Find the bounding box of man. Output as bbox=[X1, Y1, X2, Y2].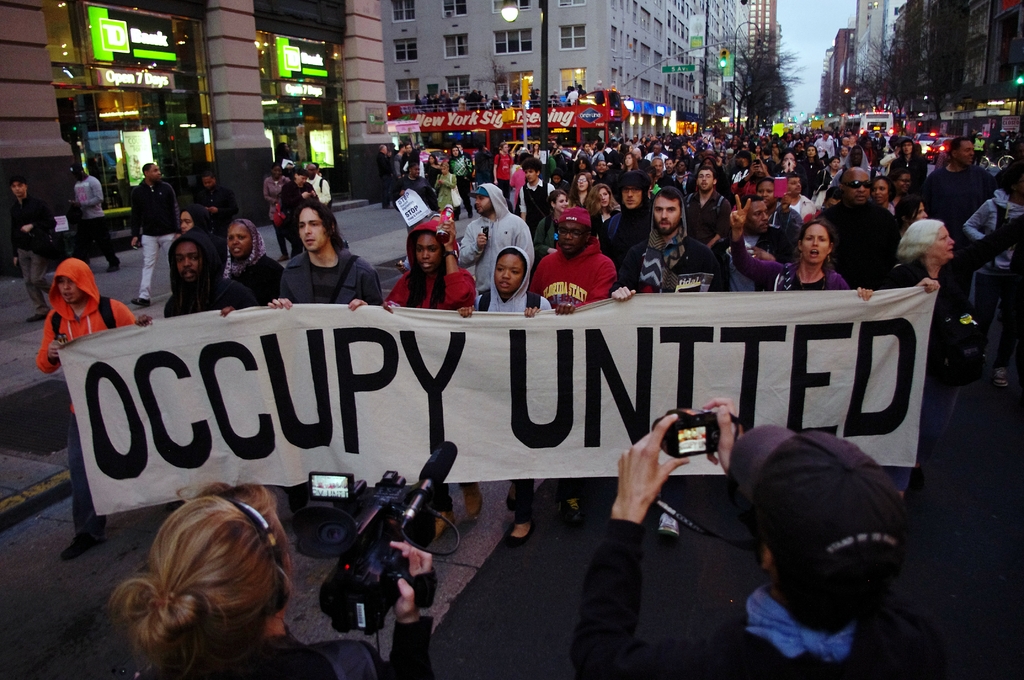
bbox=[374, 142, 390, 209].
